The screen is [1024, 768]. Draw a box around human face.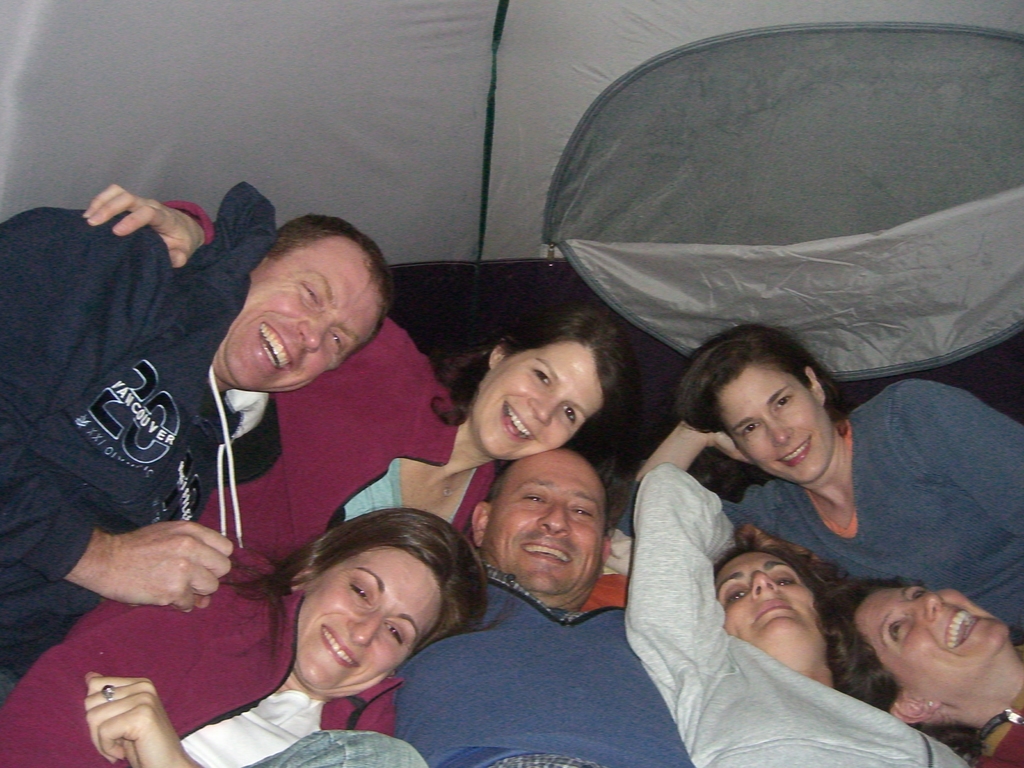
detection(859, 585, 1007, 701).
